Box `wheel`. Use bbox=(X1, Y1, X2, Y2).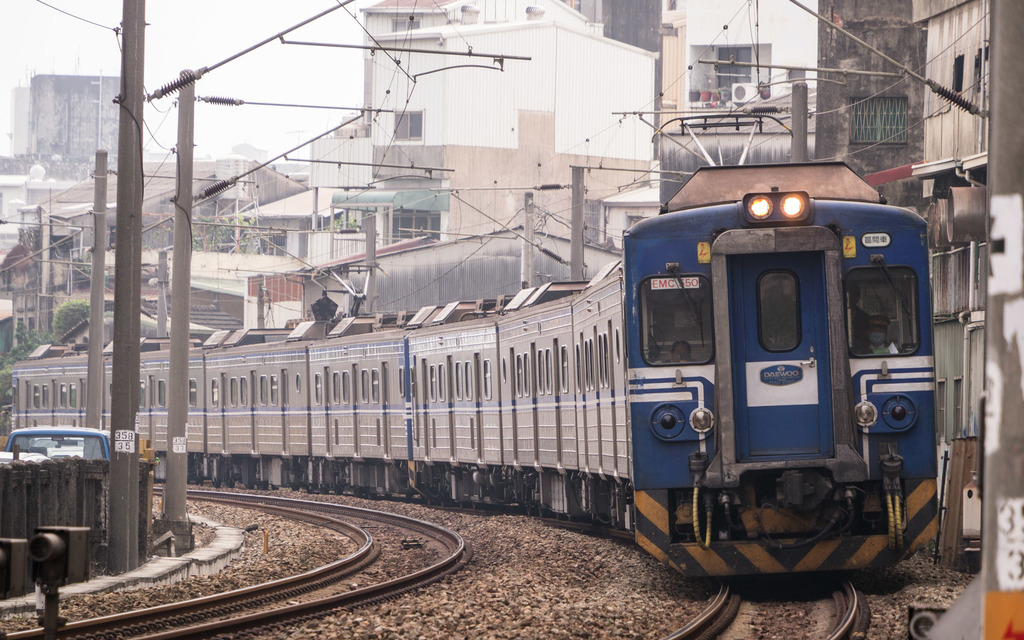
bbox=(226, 480, 235, 488).
